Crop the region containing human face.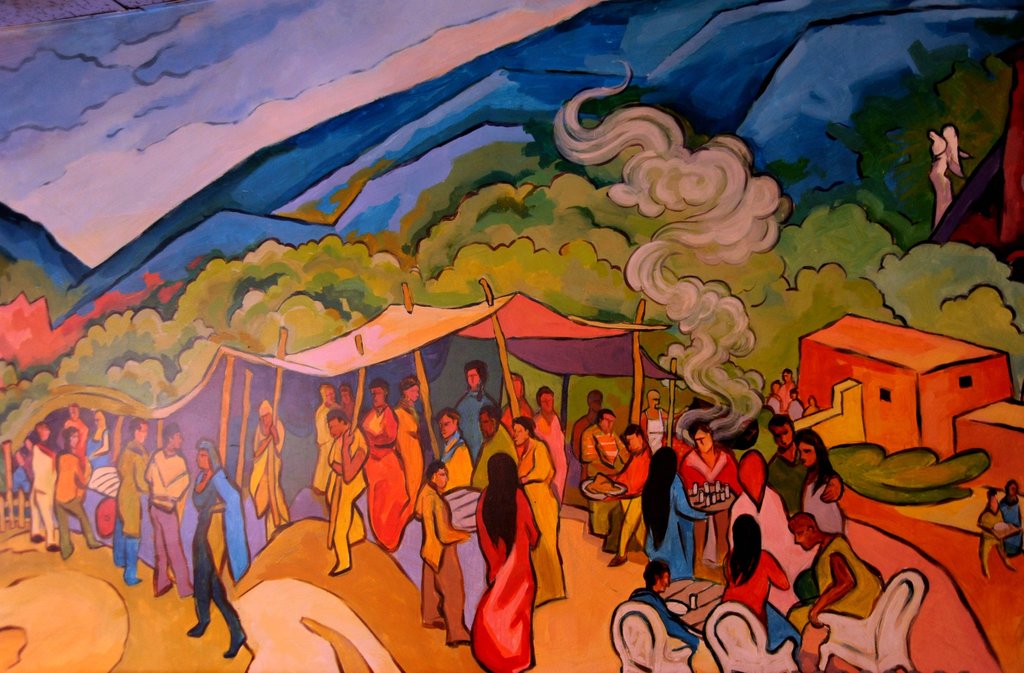
Crop region: 261, 414, 272, 432.
